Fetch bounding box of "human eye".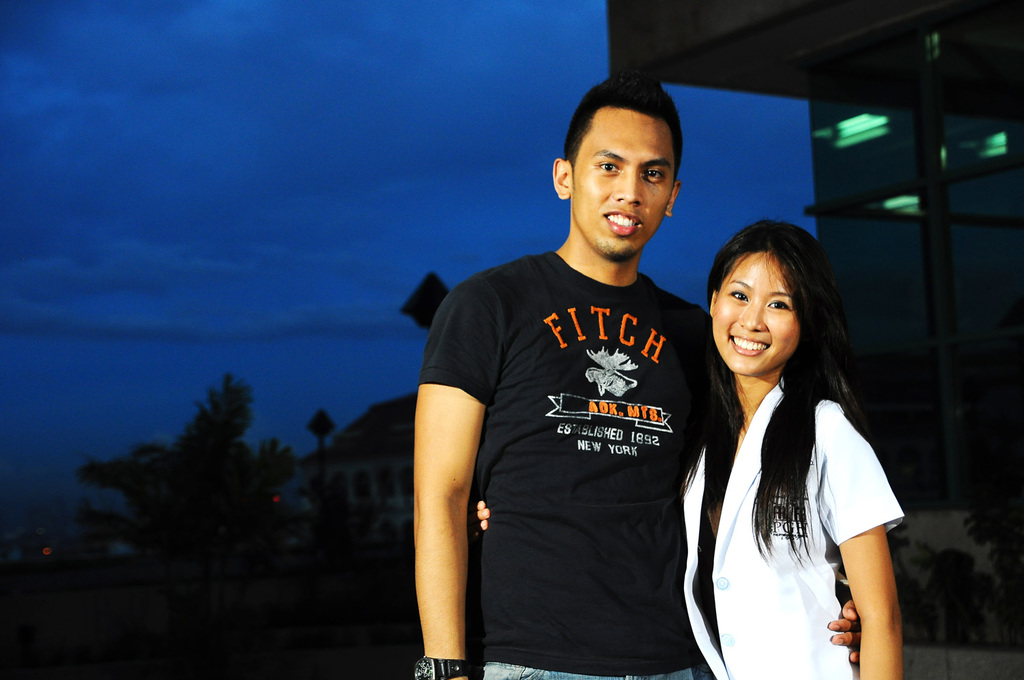
Bbox: locate(591, 157, 623, 175).
